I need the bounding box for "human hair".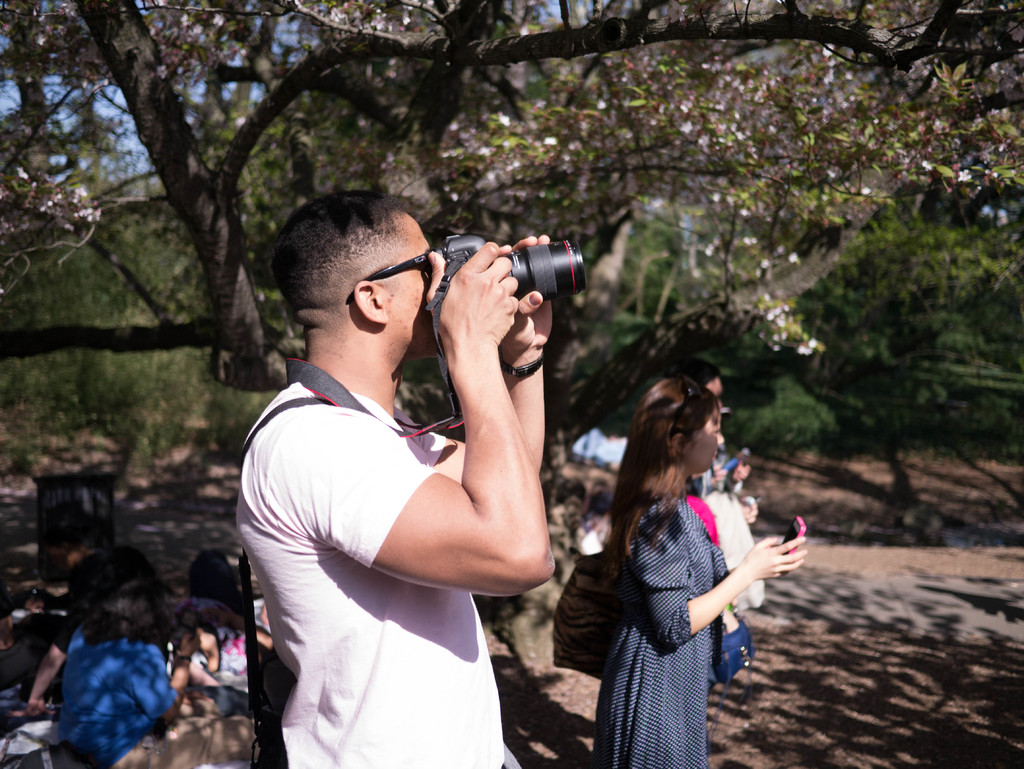
Here it is: 596/377/716/588.
